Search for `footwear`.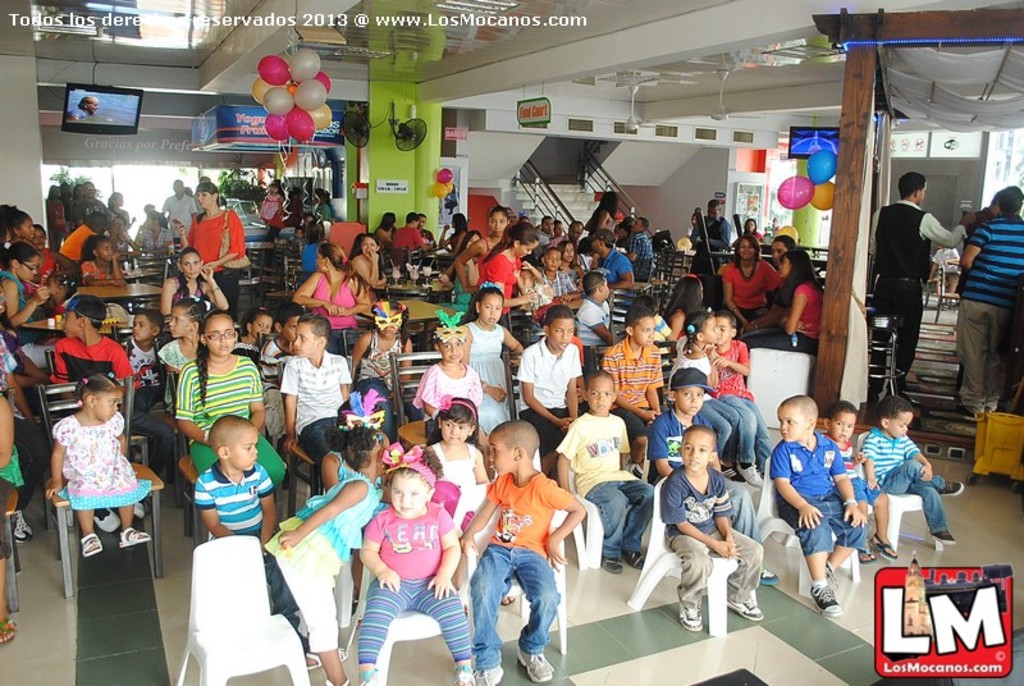
Found at box=[806, 580, 840, 616].
